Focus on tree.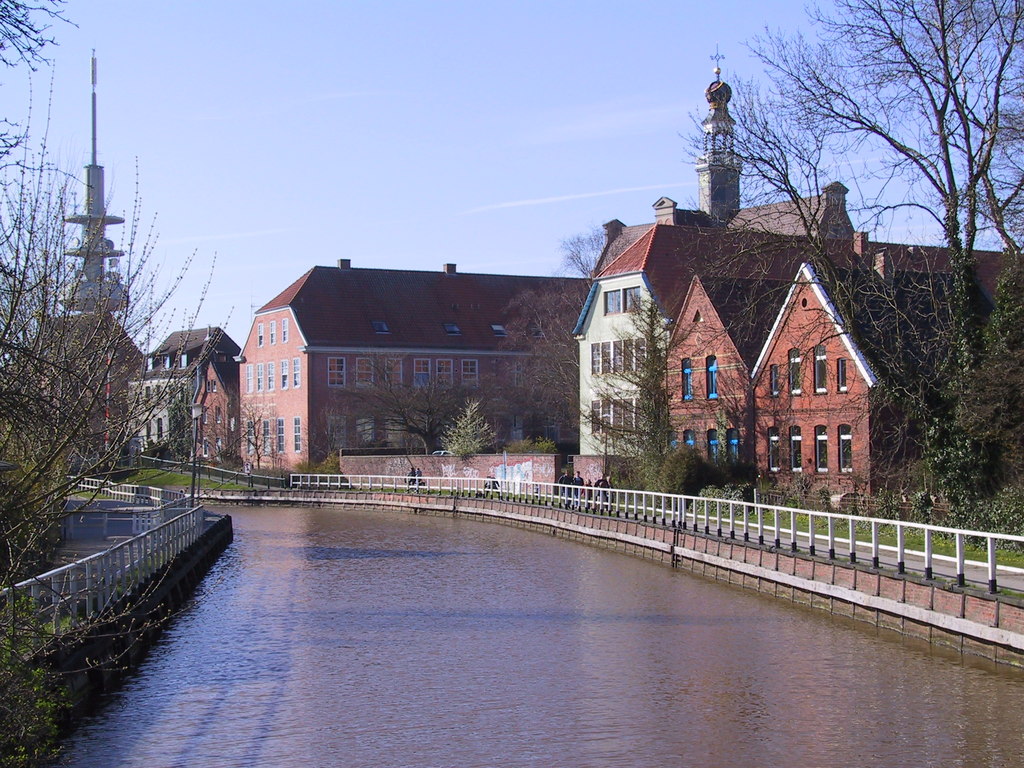
Focused at 15/58/175/624.
